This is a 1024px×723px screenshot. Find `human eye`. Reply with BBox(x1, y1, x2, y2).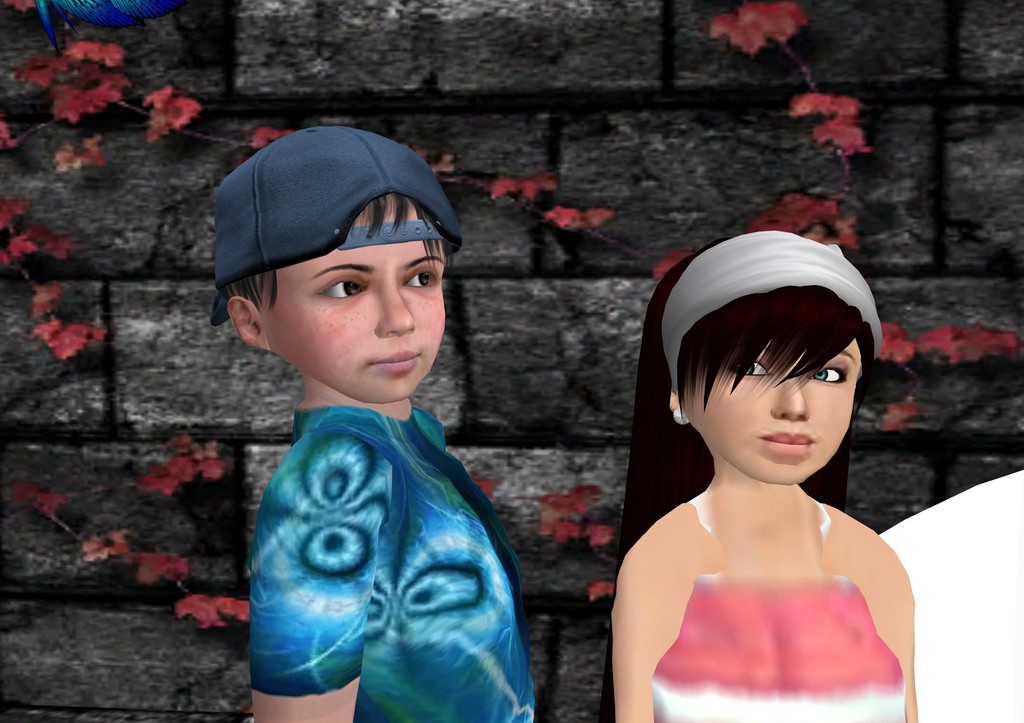
BBox(804, 364, 849, 385).
